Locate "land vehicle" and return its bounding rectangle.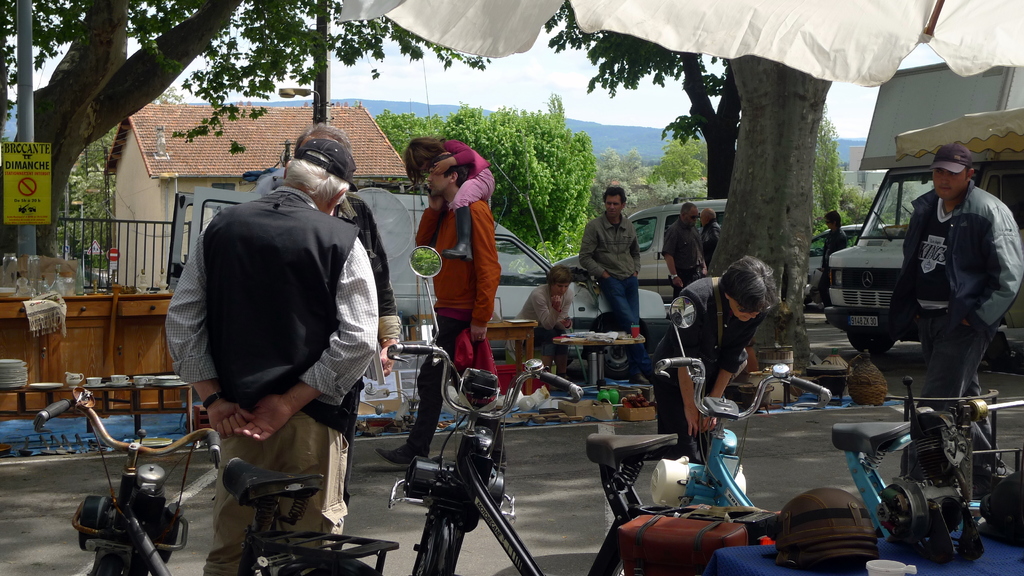
select_region(555, 195, 729, 317).
